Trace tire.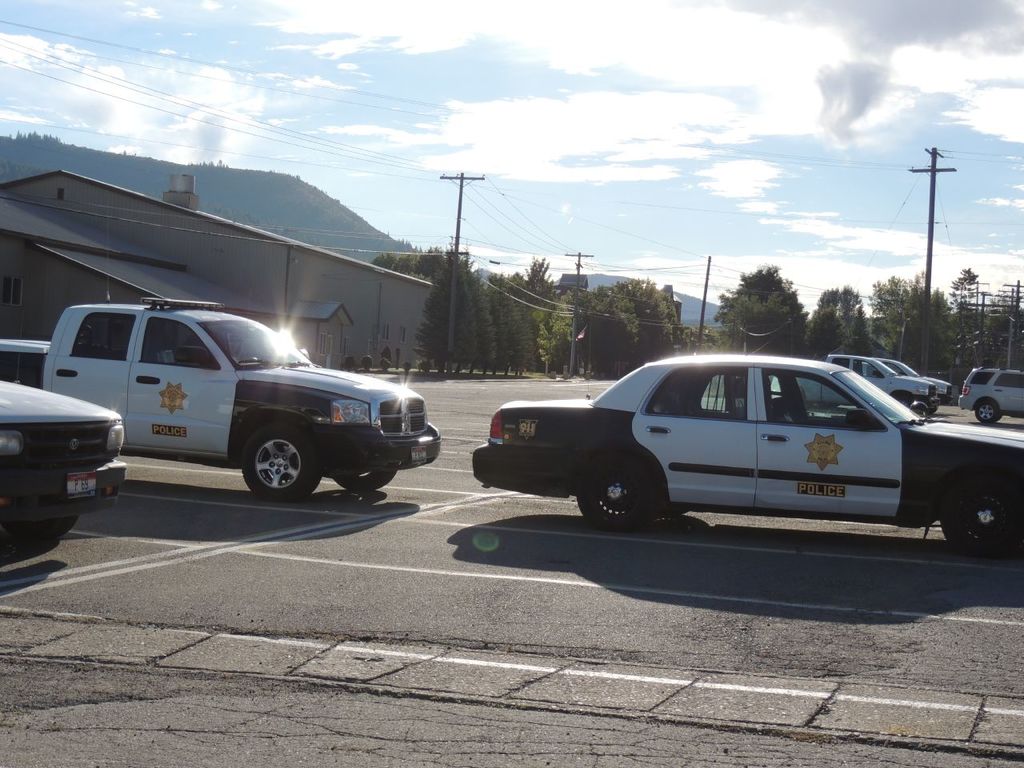
Traced to [left=938, top=478, right=1016, bottom=557].
